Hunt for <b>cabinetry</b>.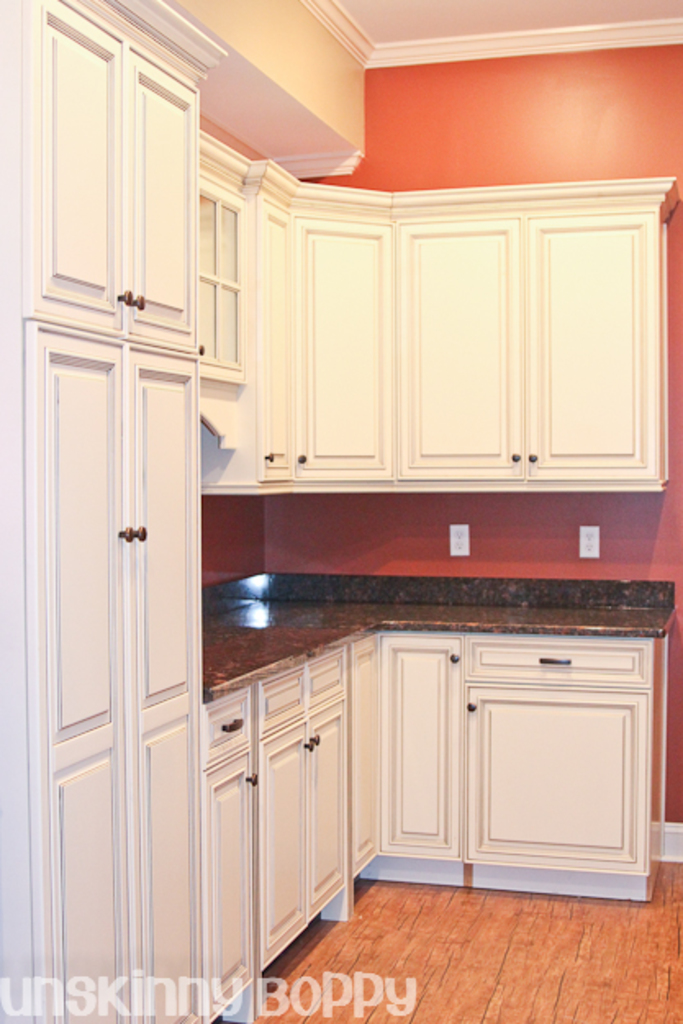
Hunted down at bbox(246, 644, 346, 972).
